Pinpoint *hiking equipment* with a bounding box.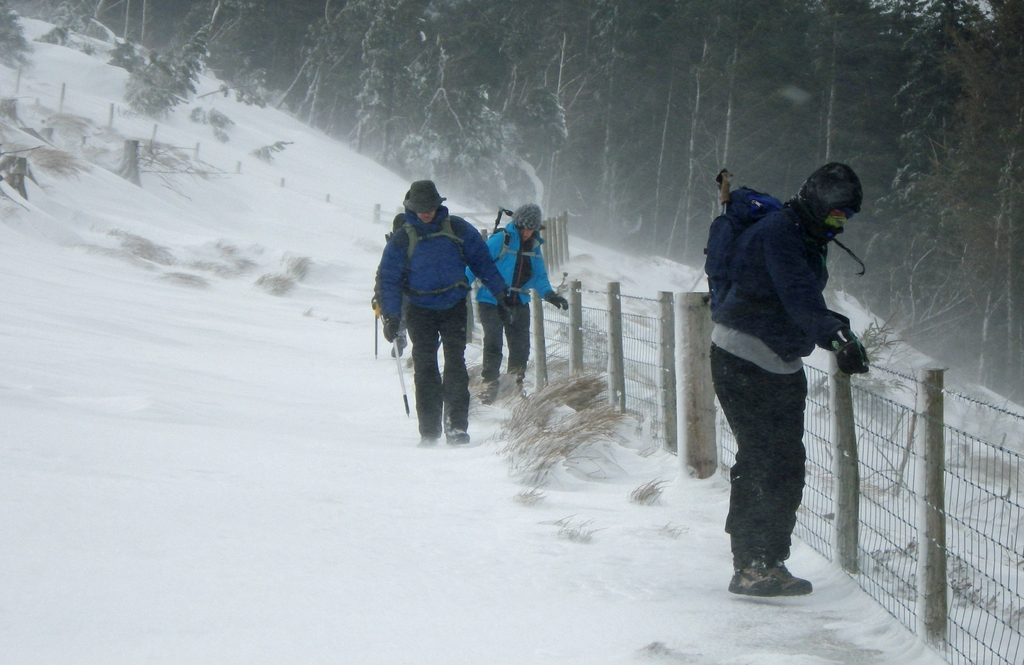
bbox=[378, 211, 481, 309].
